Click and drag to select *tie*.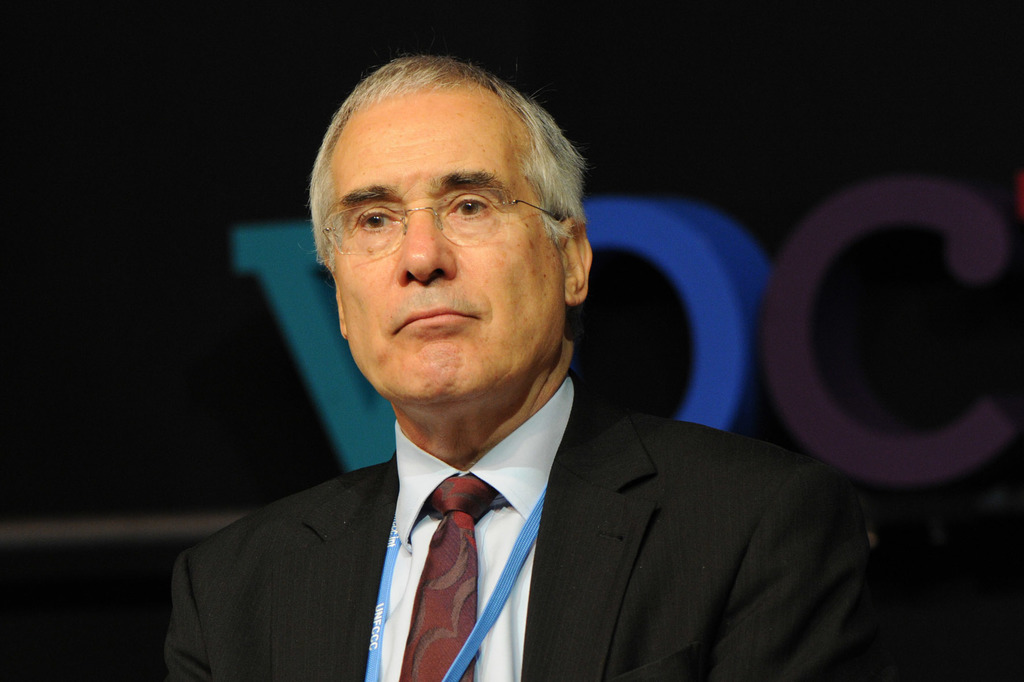
Selection: box(399, 476, 506, 681).
